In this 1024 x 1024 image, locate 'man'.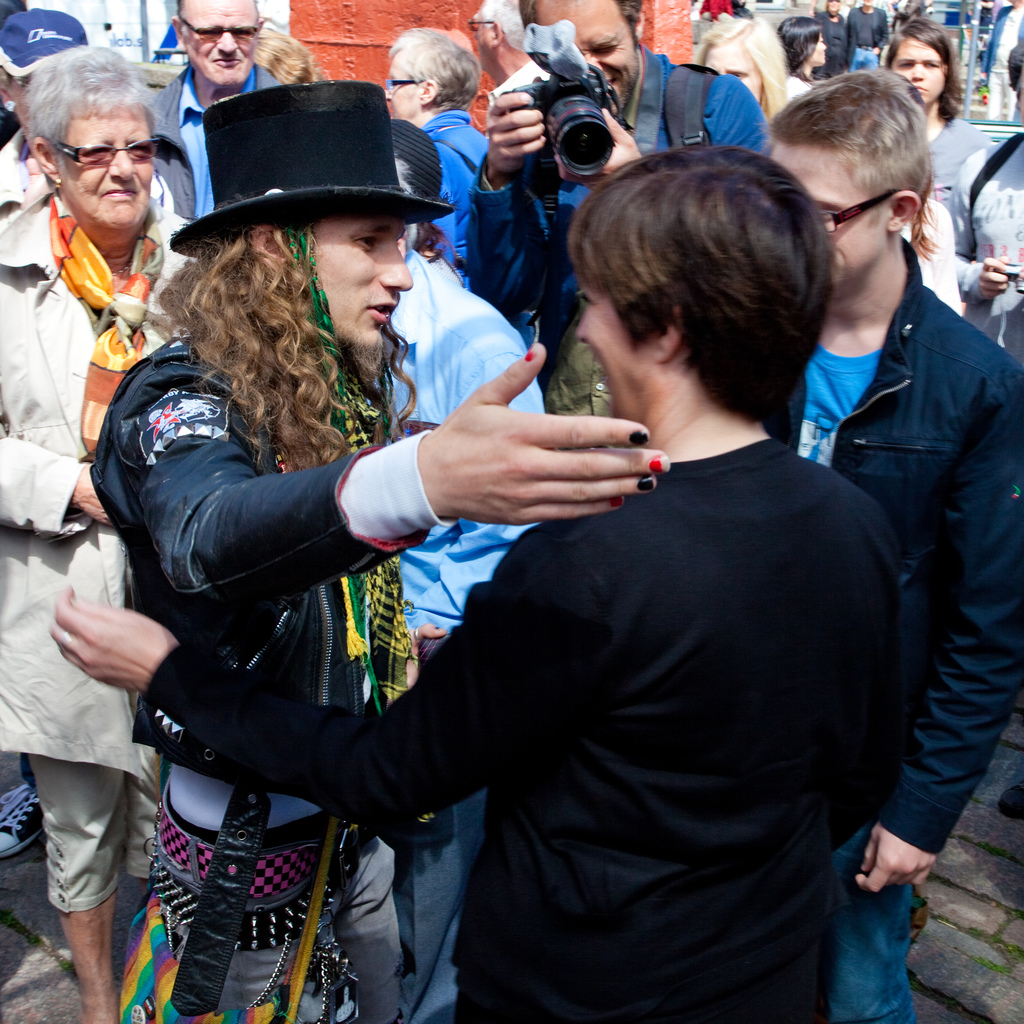
Bounding box: region(463, 0, 790, 477).
